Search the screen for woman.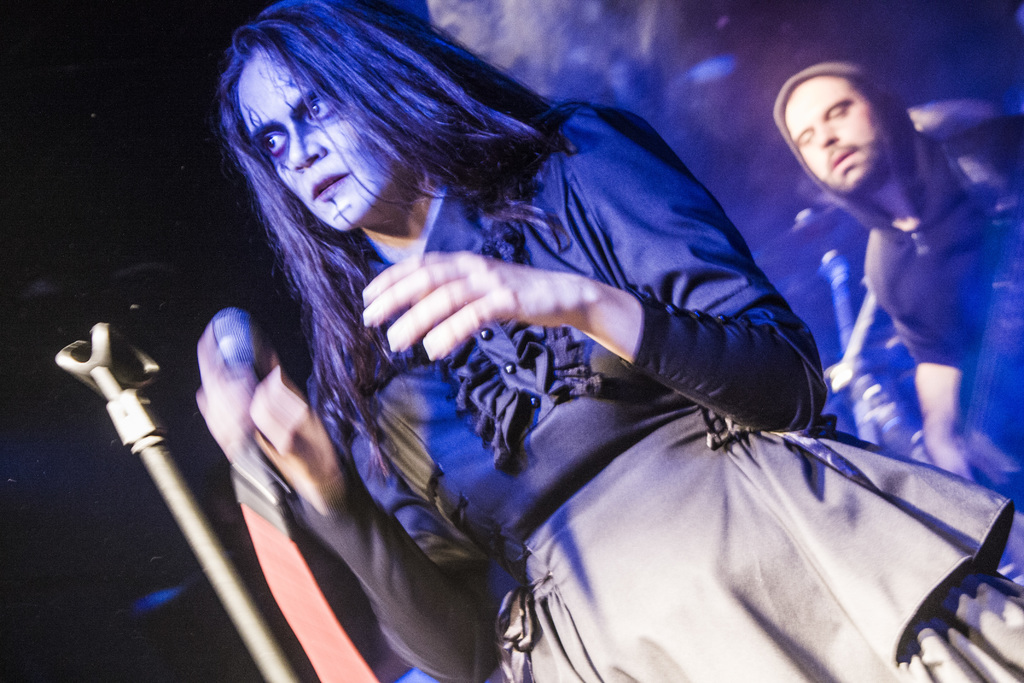
Found at bbox=[220, 0, 1023, 682].
